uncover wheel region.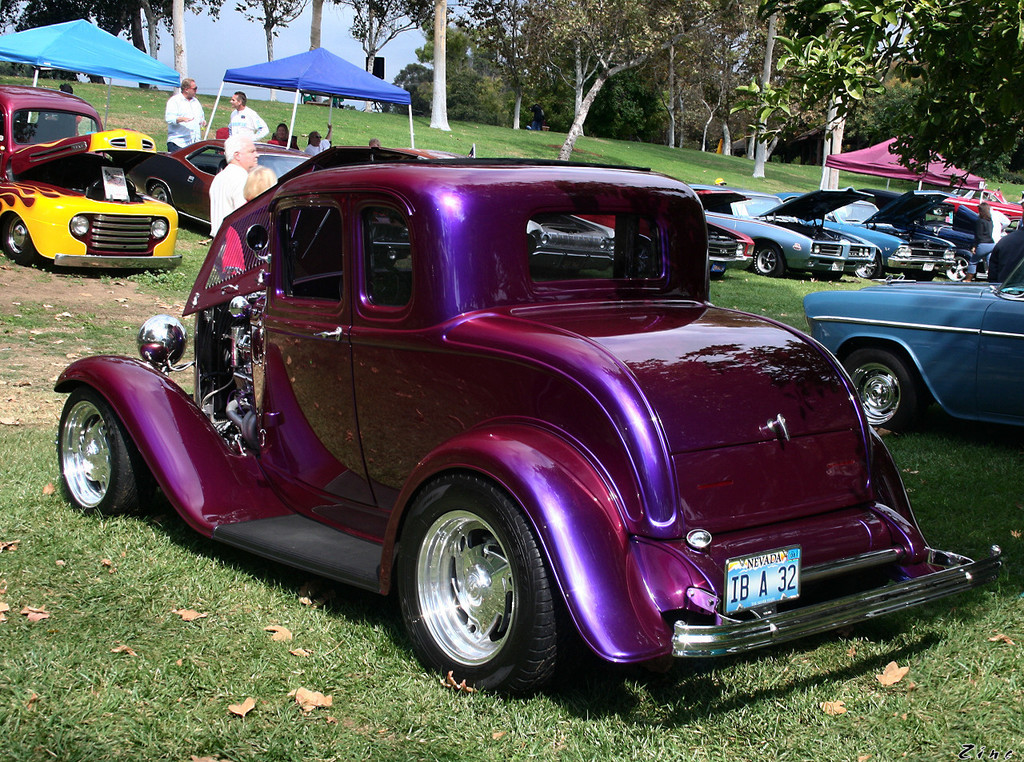
Uncovered: [398, 478, 562, 691].
